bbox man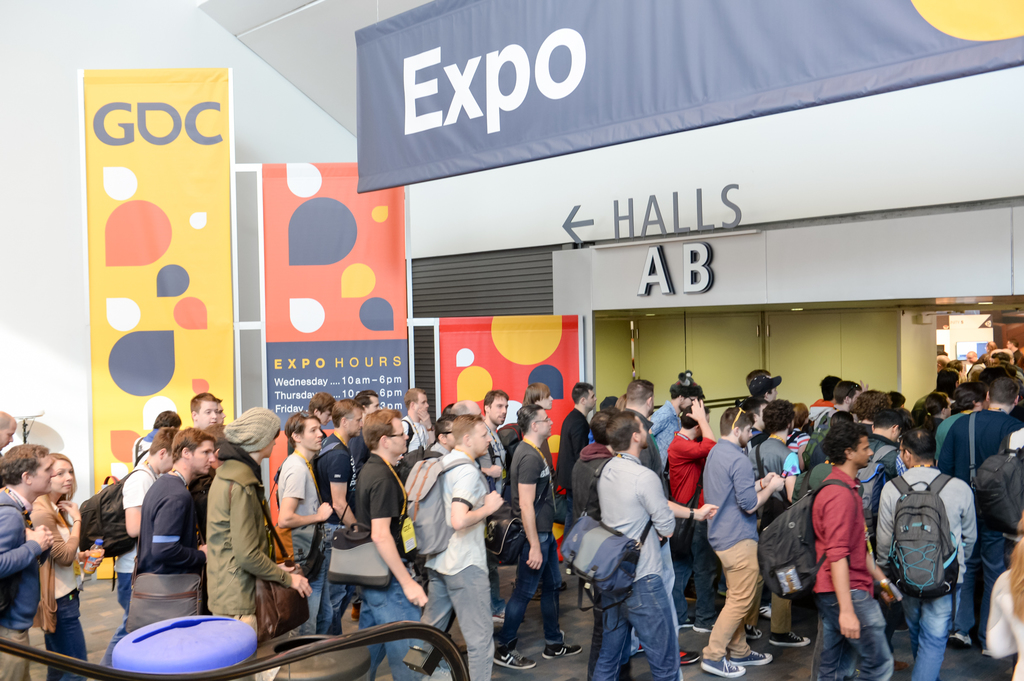
bbox=[932, 377, 991, 468]
